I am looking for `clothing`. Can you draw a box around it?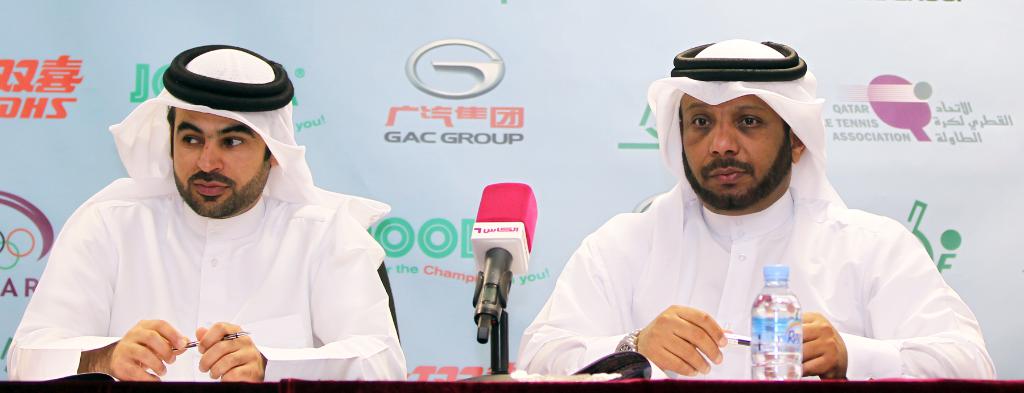
Sure, the bounding box is 513 214 1004 383.
